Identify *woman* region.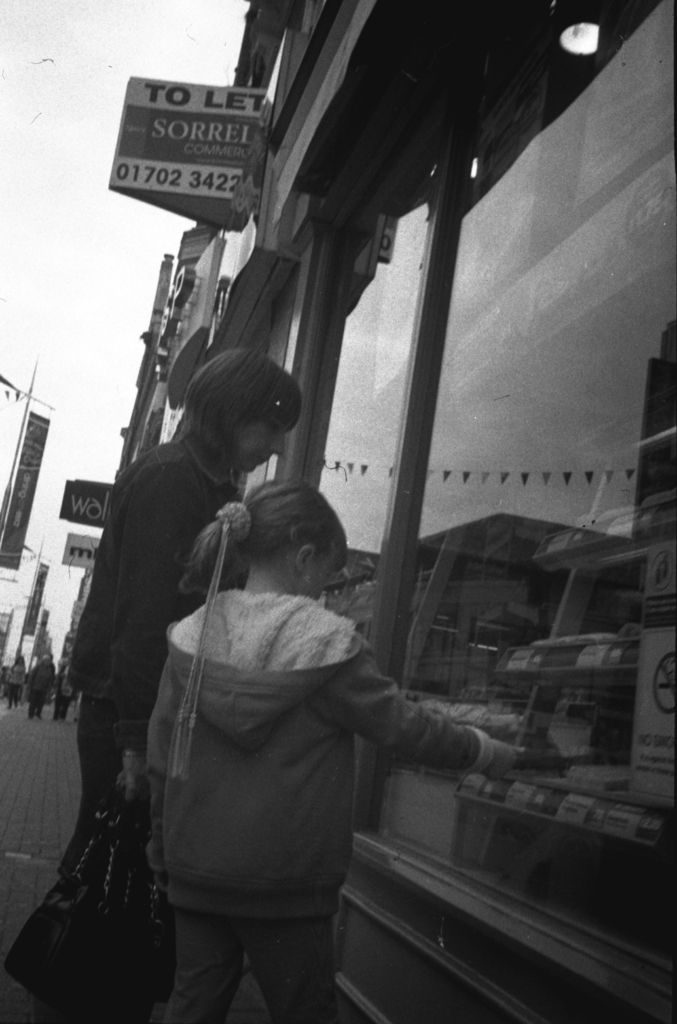
Region: BBox(91, 325, 308, 889).
